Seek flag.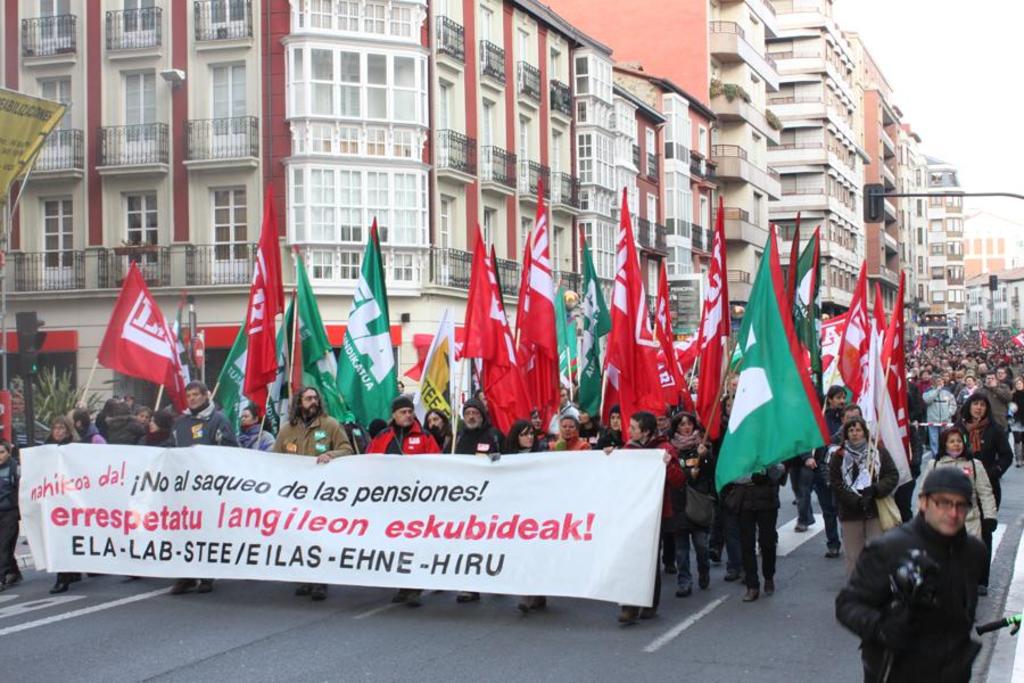
289, 240, 330, 364.
